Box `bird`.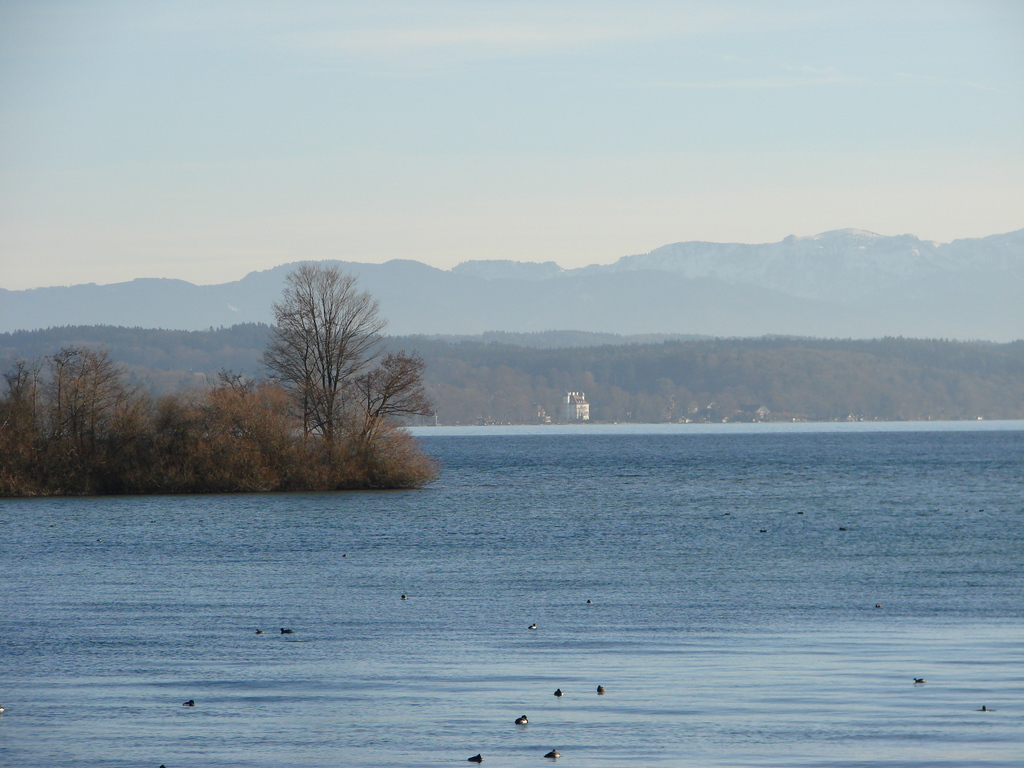
x1=794 y1=508 x2=801 y2=516.
